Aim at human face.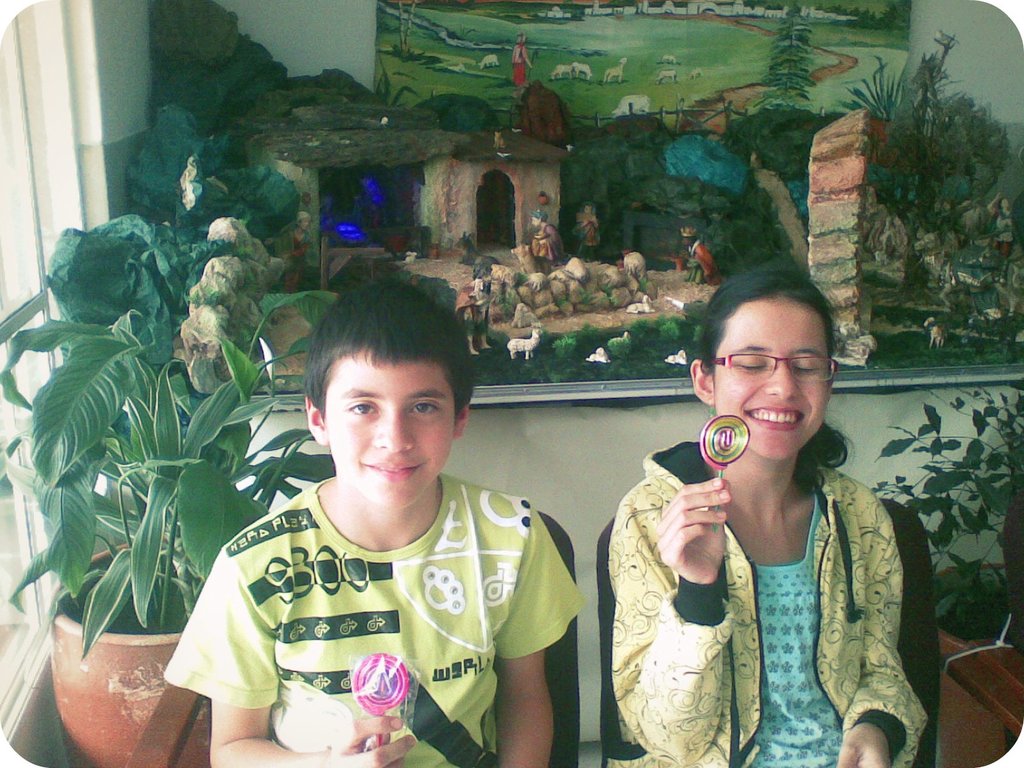
Aimed at pyautogui.locateOnScreen(713, 294, 832, 458).
